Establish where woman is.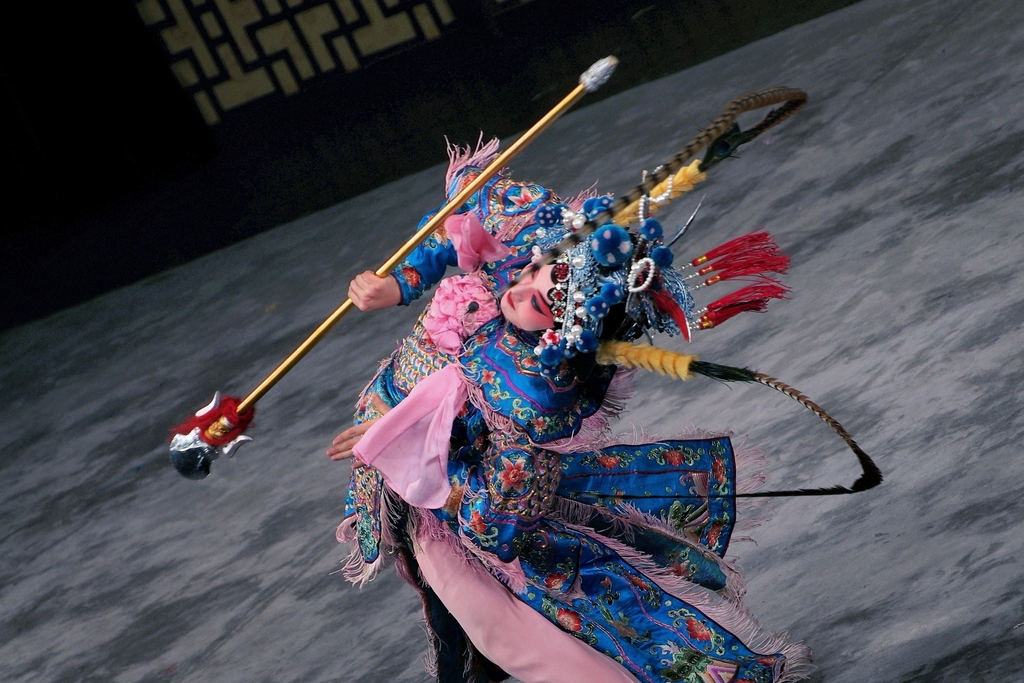
Established at {"x1": 326, "y1": 72, "x2": 812, "y2": 653}.
